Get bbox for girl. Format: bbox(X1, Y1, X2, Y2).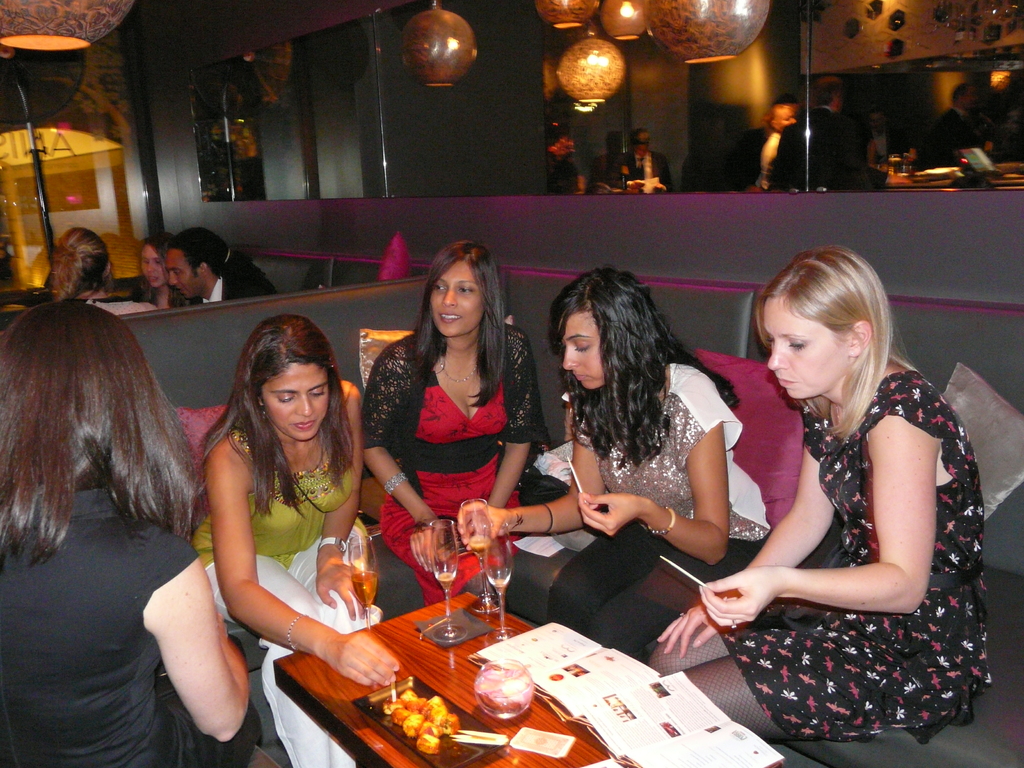
bbox(650, 243, 991, 746).
